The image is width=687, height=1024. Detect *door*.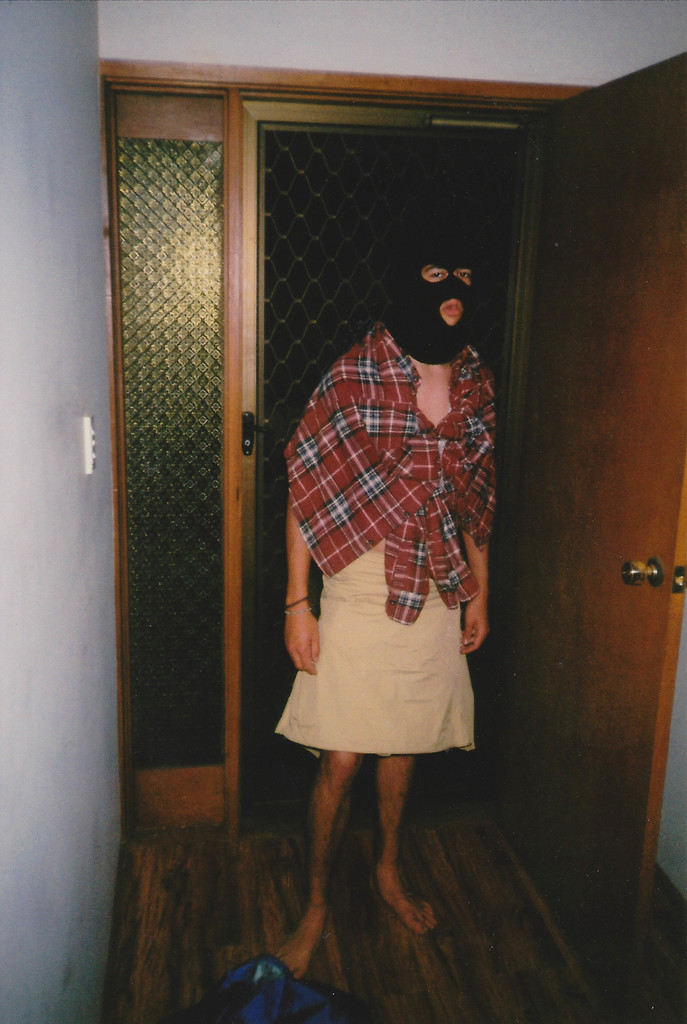
Detection: (x1=495, y1=52, x2=686, y2=995).
